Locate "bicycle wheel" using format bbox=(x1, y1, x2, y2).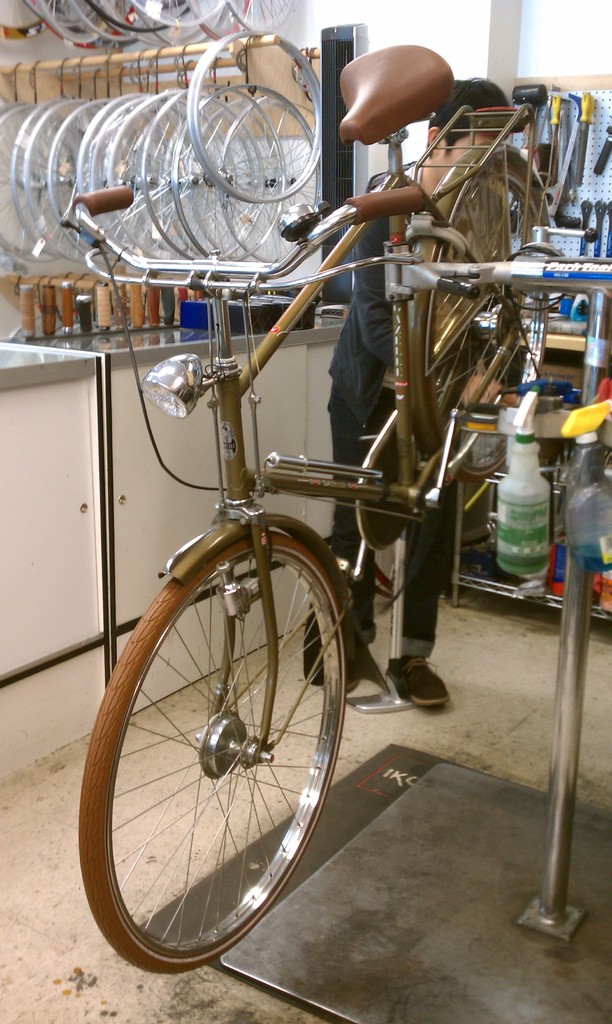
bbox=(186, 30, 328, 204).
